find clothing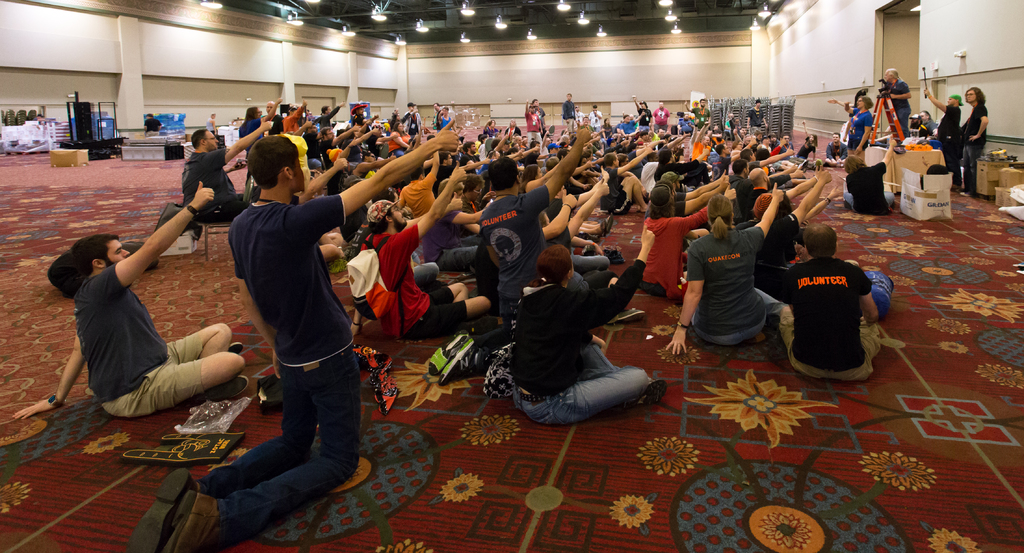
{"left": 420, "top": 217, "right": 476, "bottom": 272}
